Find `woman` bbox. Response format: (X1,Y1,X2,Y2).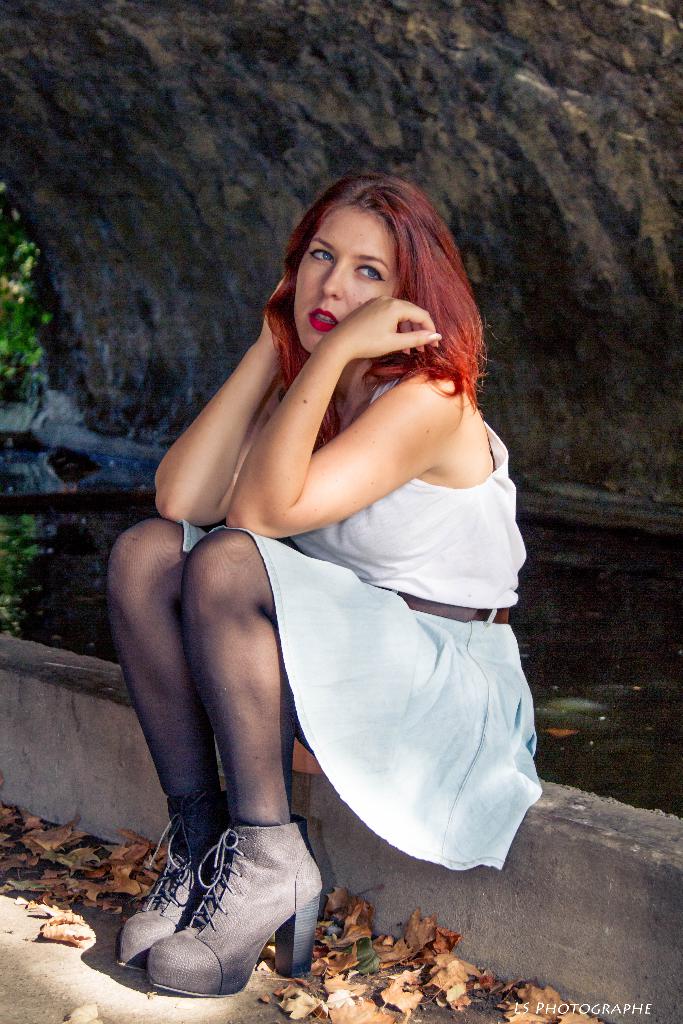
(94,161,545,980).
